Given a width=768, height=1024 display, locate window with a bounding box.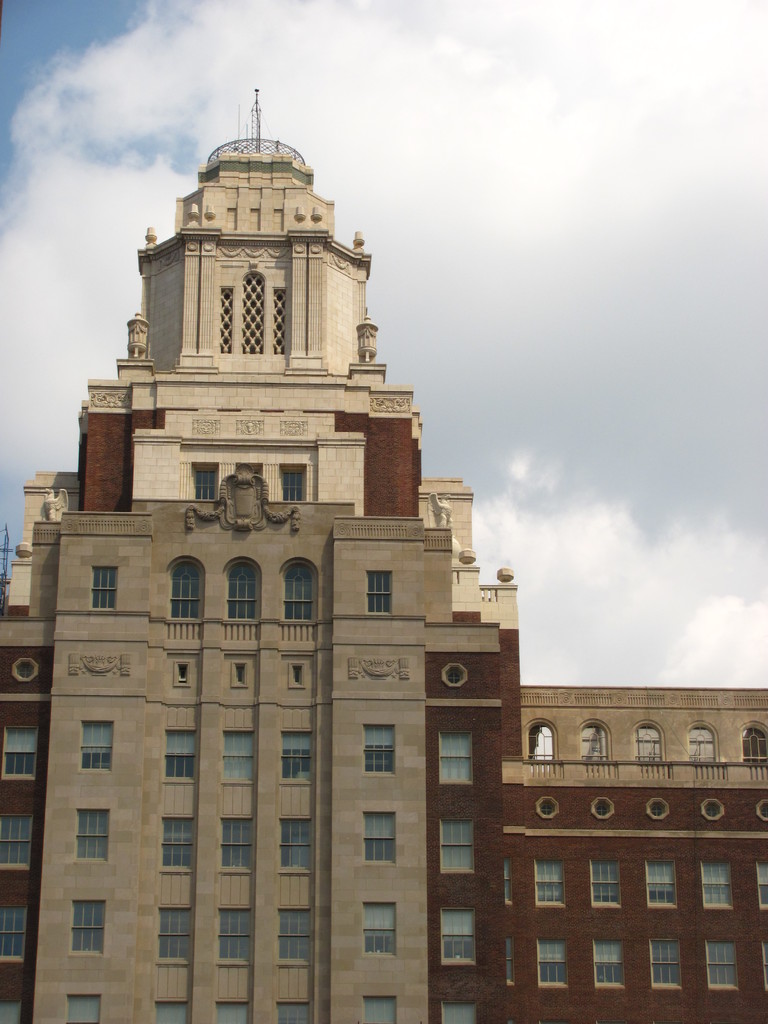
Located: region(77, 714, 119, 774).
